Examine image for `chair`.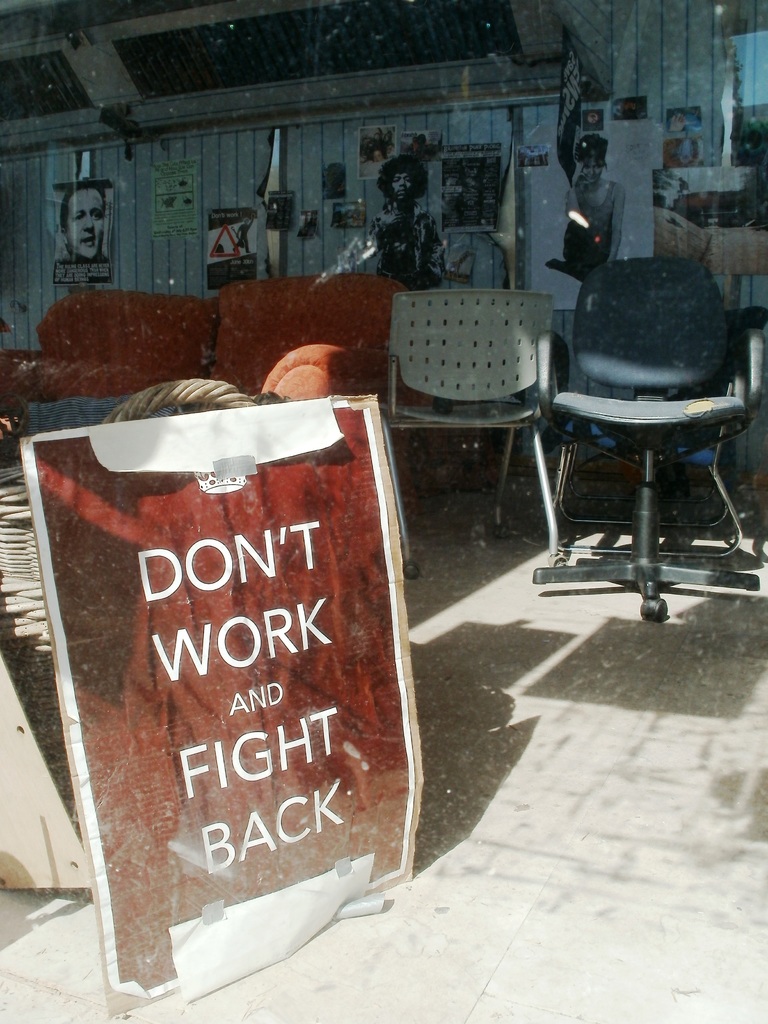
Examination result: bbox(529, 221, 754, 616).
